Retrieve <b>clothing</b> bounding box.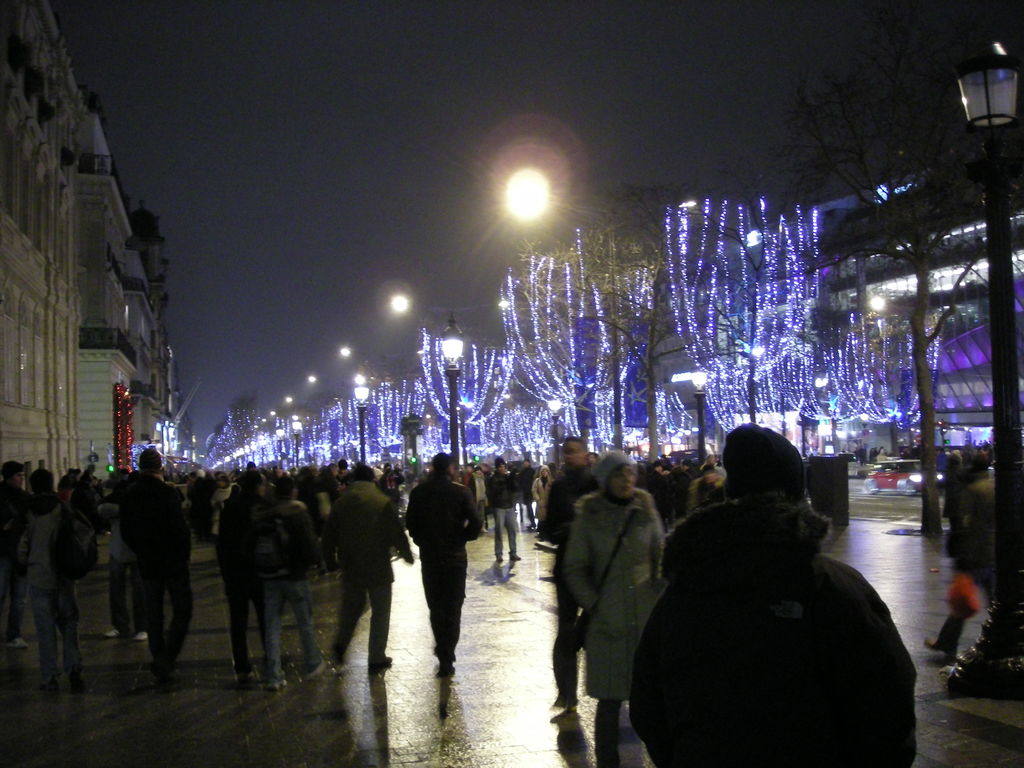
Bounding box: box=[536, 472, 549, 509].
